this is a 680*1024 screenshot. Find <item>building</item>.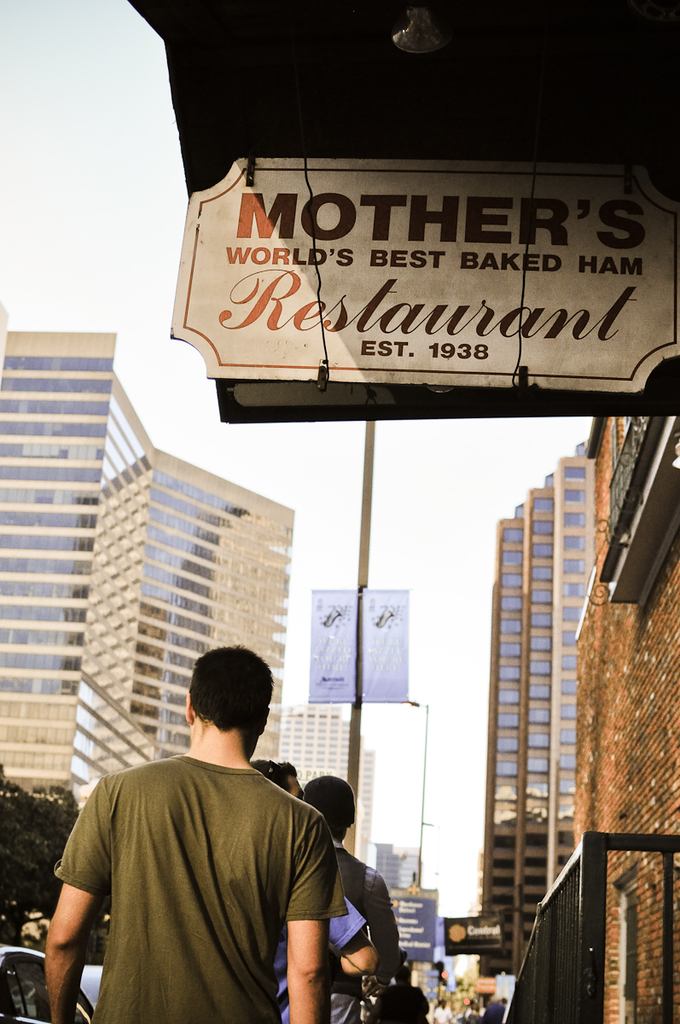
Bounding box: (left=0, top=307, right=311, bottom=819).
